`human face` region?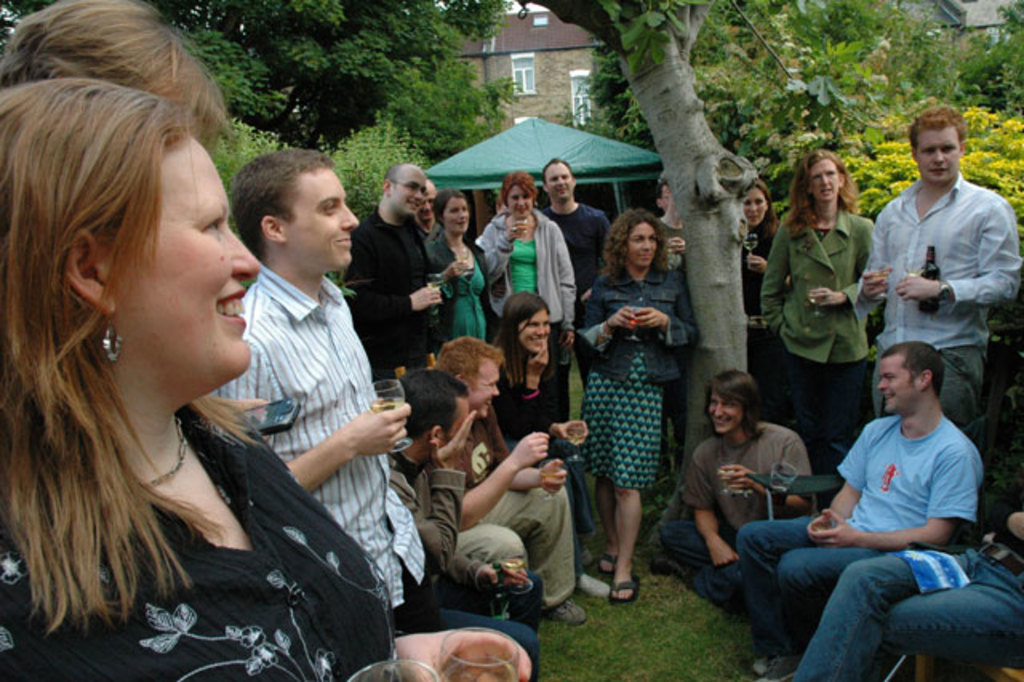
select_region(120, 139, 259, 379)
